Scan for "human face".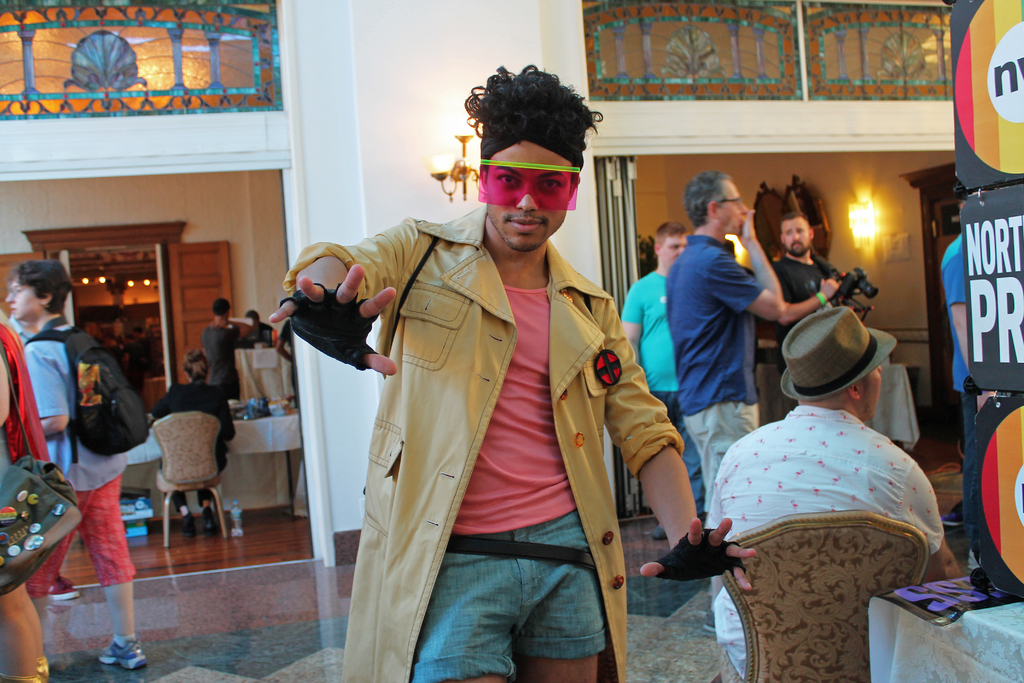
Scan result: locate(4, 272, 41, 319).
